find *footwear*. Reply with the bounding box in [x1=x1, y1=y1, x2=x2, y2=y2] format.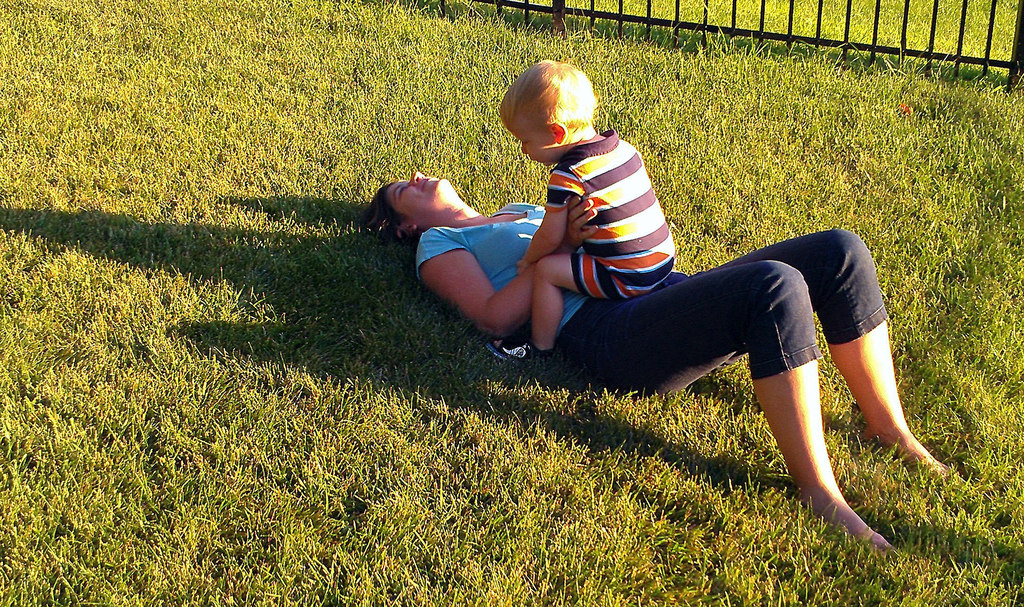
[x1=482, y1=334, x2=534, y2=360].
